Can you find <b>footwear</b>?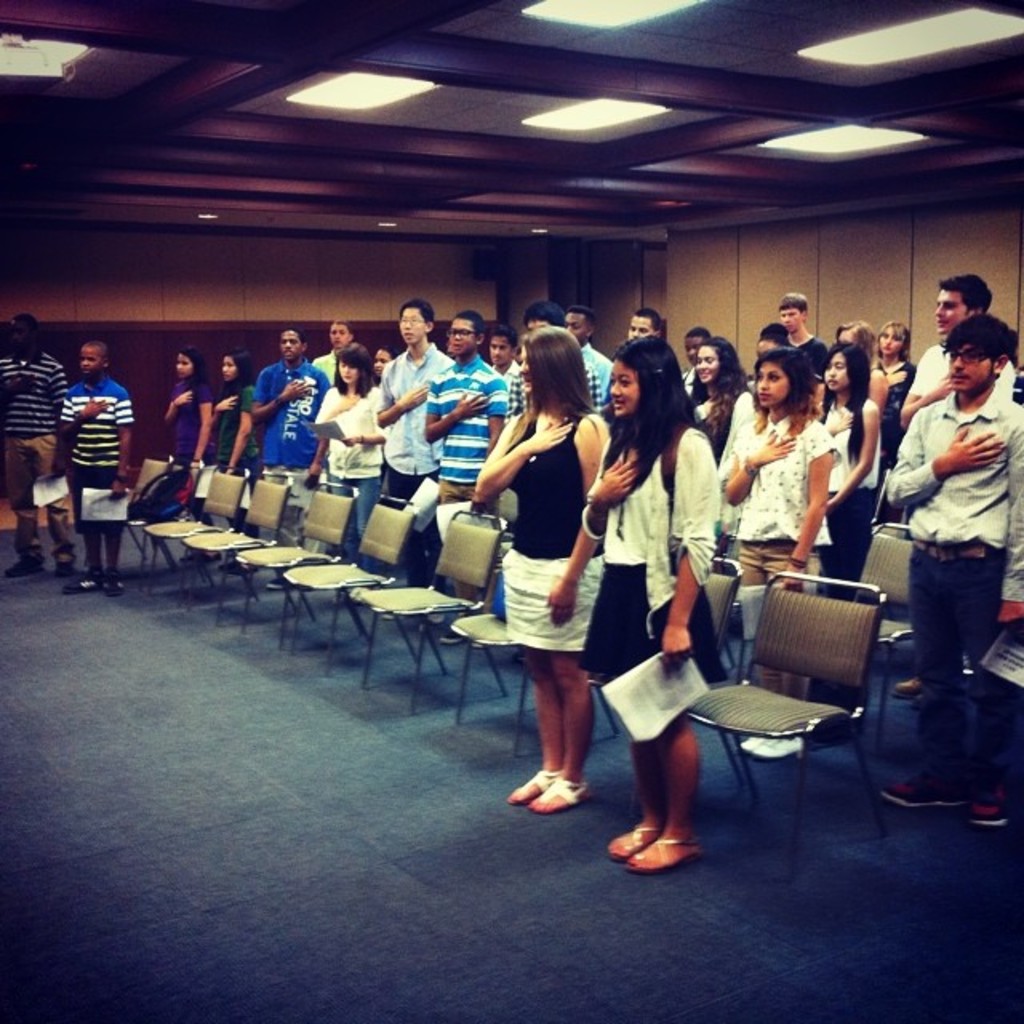
Yes, bounding box: bbox=(59, 573, 99, 595).
